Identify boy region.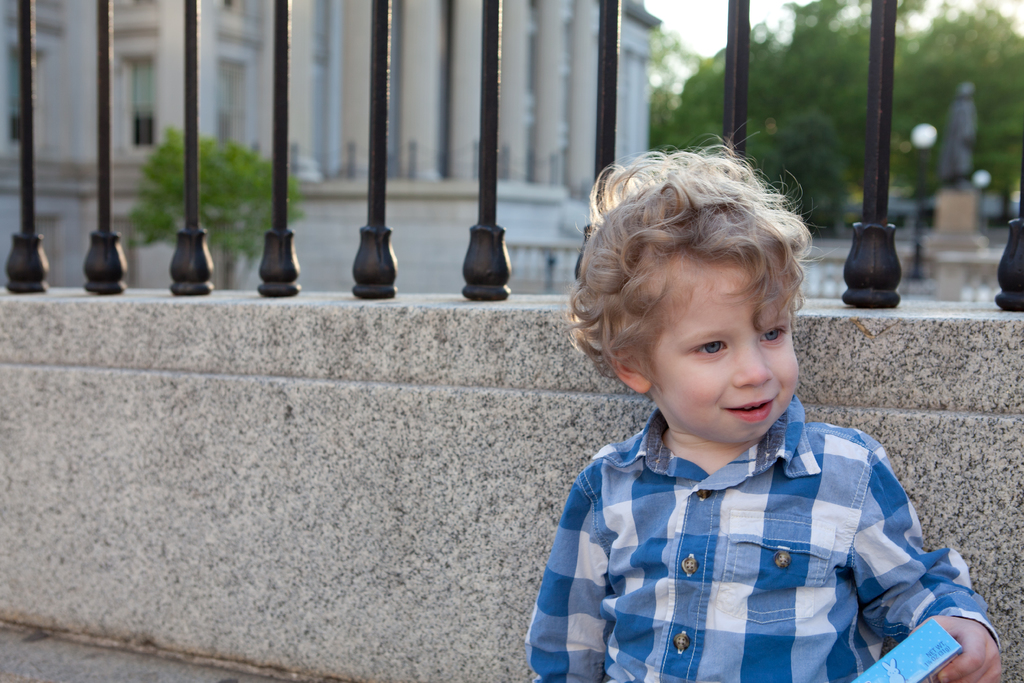
Region: {"left": 451, "top": 155, "right": 940, "bottom": 652}.
